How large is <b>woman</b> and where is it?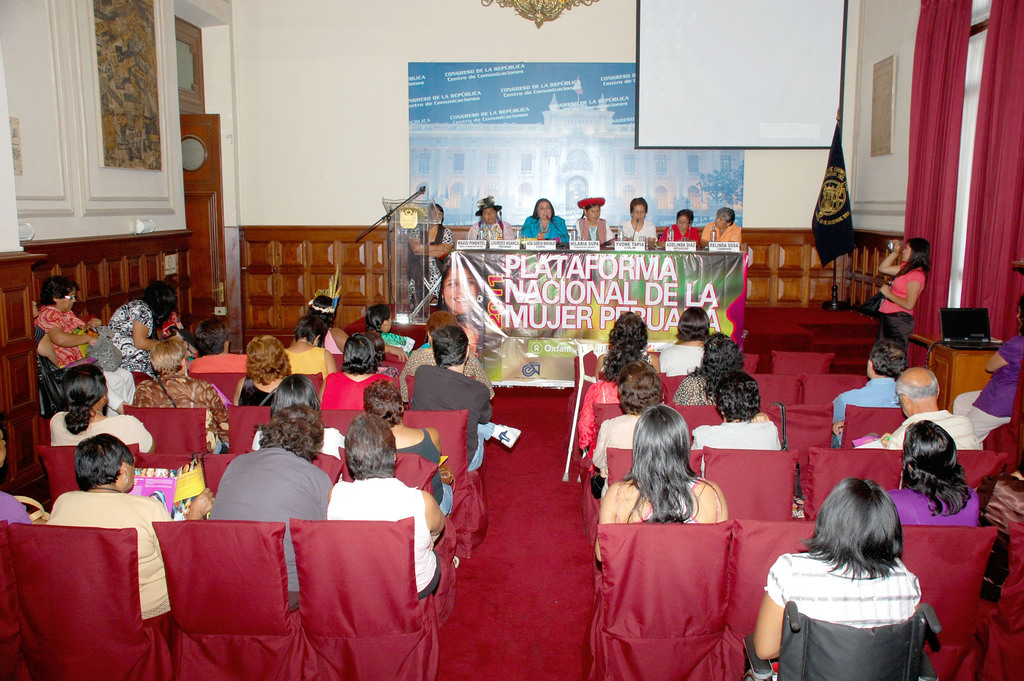
Bounding box: l=104, t=279, r=181, b=371.
